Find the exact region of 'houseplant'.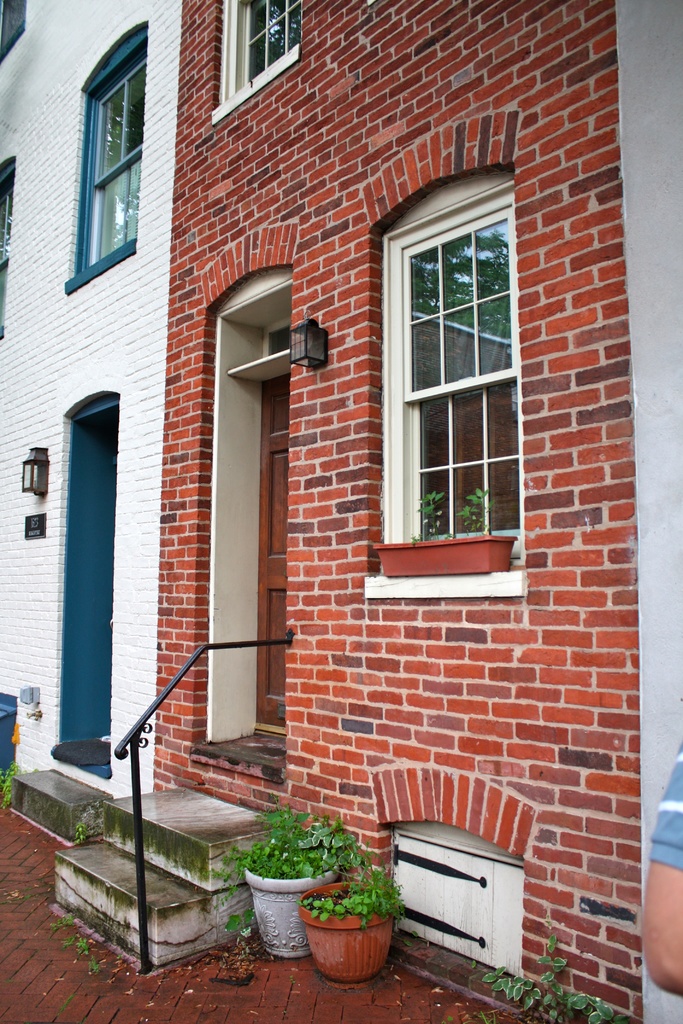
Exact region: (224, 804, 366, 966).
